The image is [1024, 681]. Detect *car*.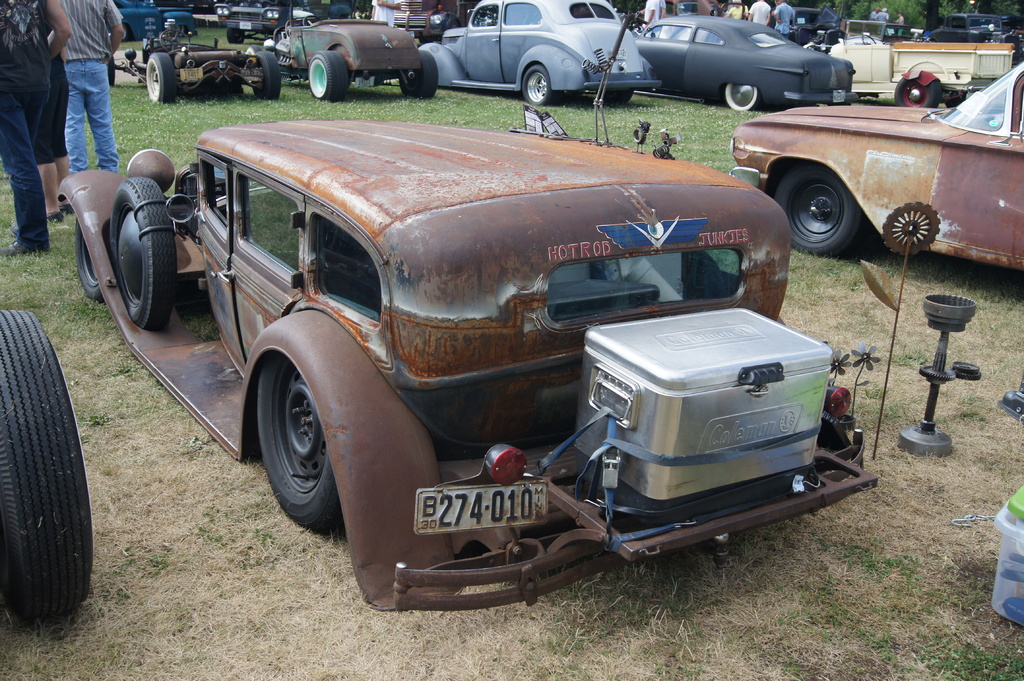
Detection: select_region(113, 0, 193, 40).
